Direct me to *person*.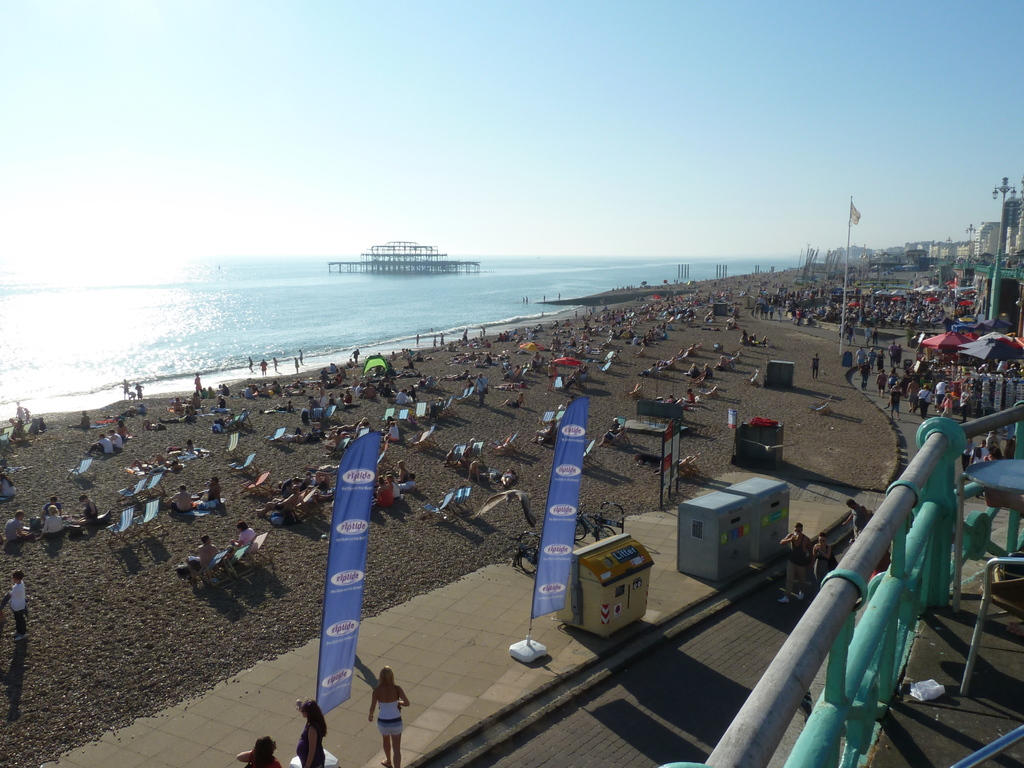
Direction: 169/482/195/514.
